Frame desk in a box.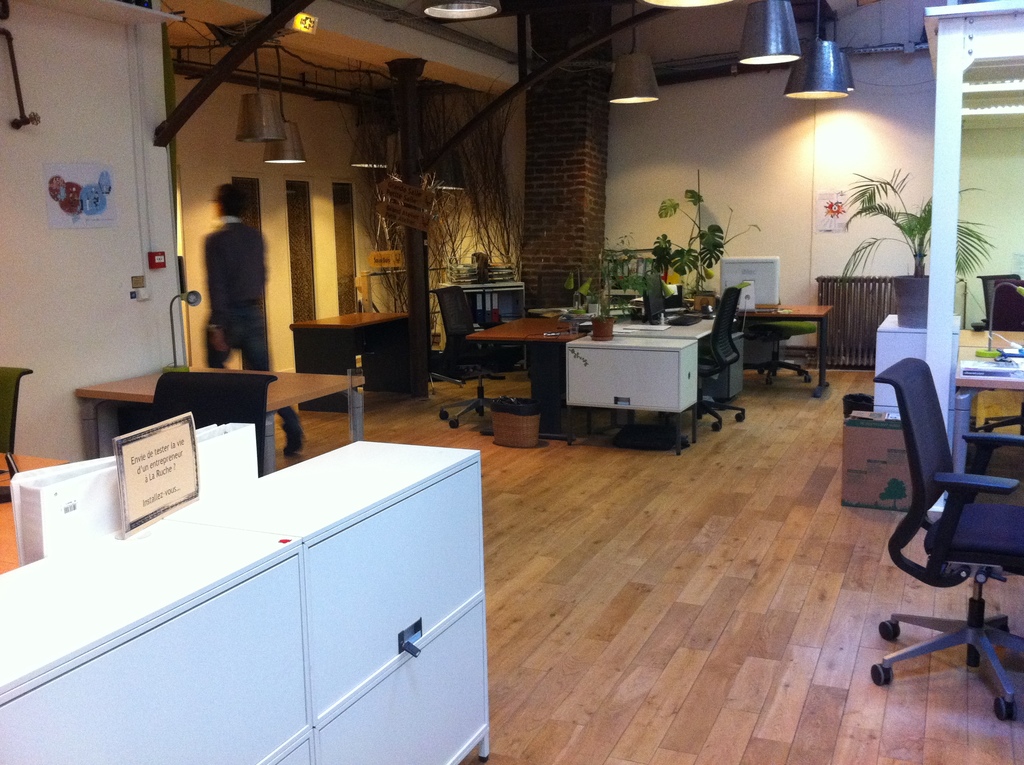
(left=467, top=310, right=734, bottom=451).
